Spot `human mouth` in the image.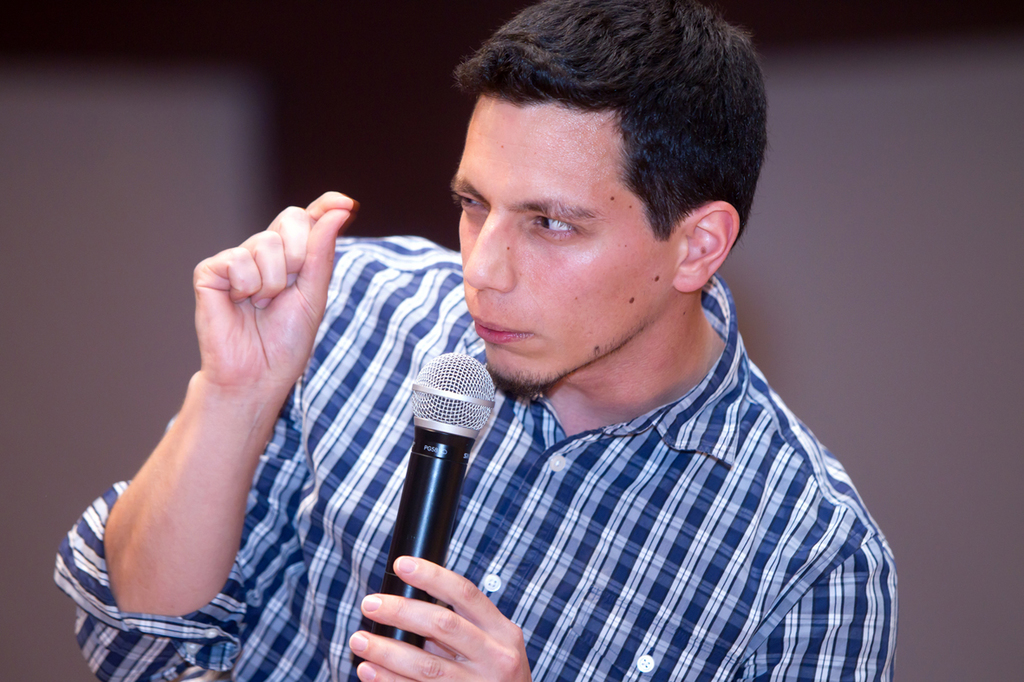
`human mouth` found at 467/311/540/341.
